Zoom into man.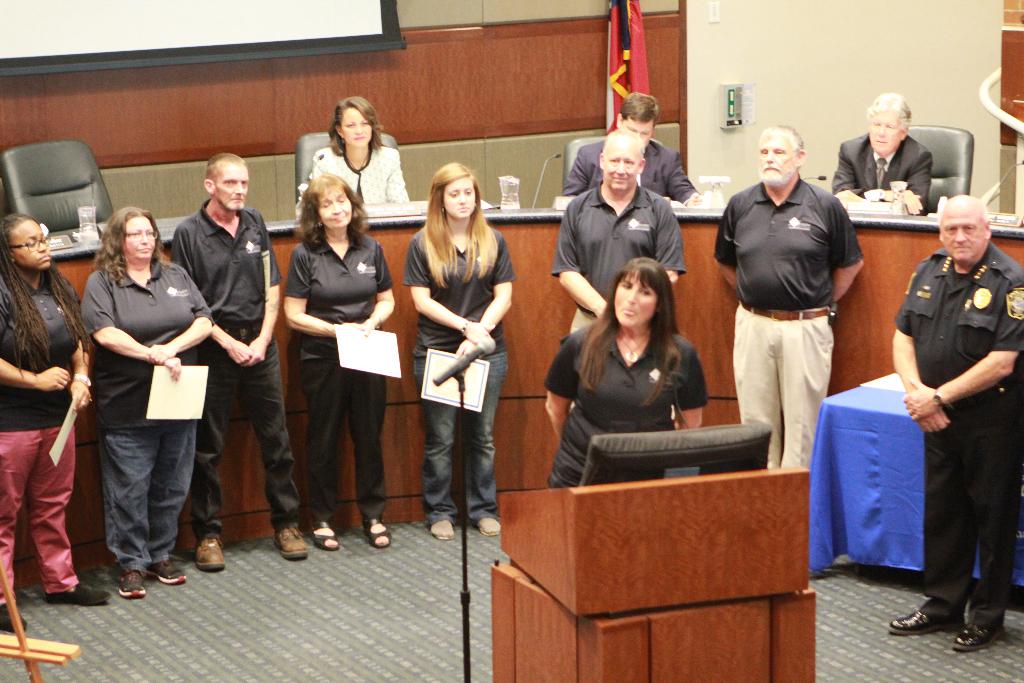
Zoom target: {"x1": 557, "y1": 94, "x2": 717, "y2": 213}.
